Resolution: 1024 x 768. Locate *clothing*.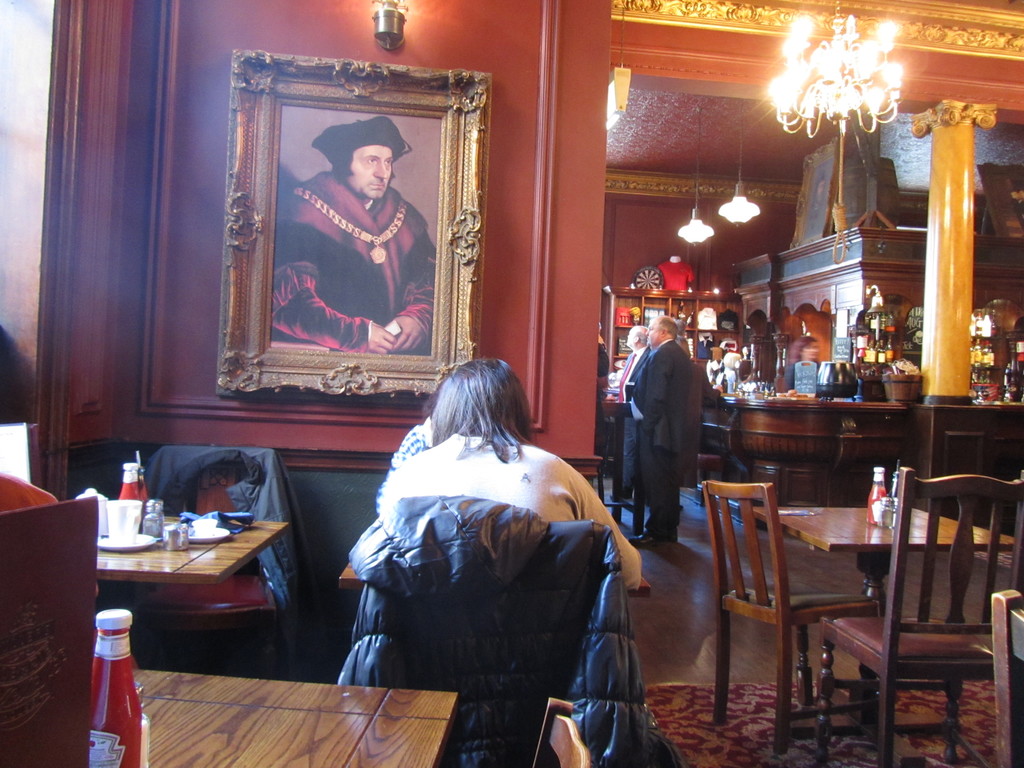
BBox(619, 344, 662, 492).
